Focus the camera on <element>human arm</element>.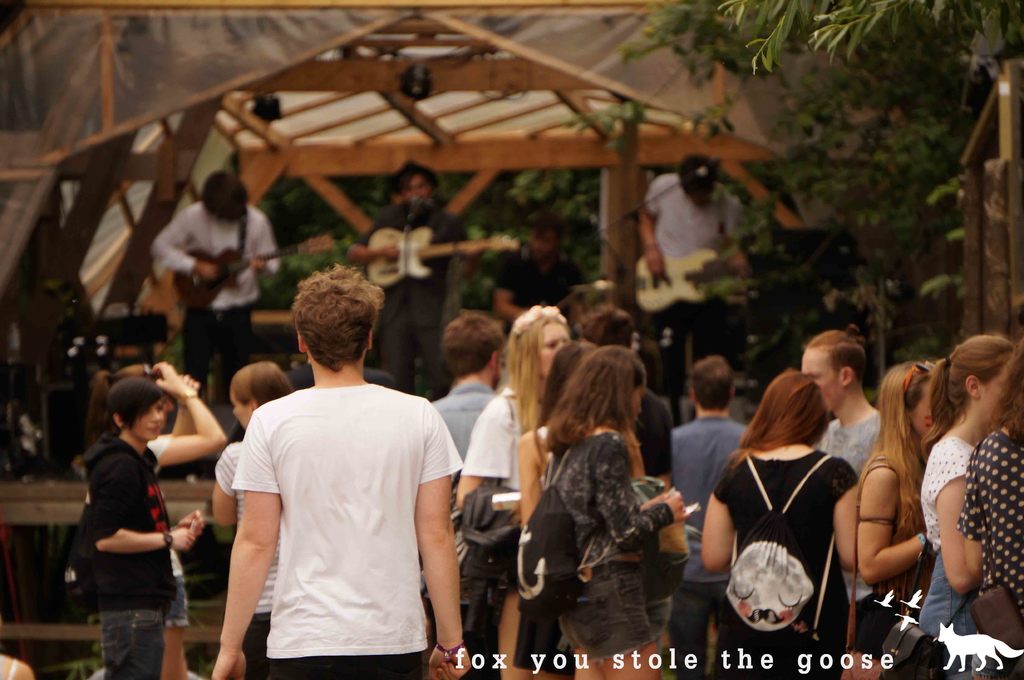
Focus region: [left=956, top=427, right=1008, bottom=587].
